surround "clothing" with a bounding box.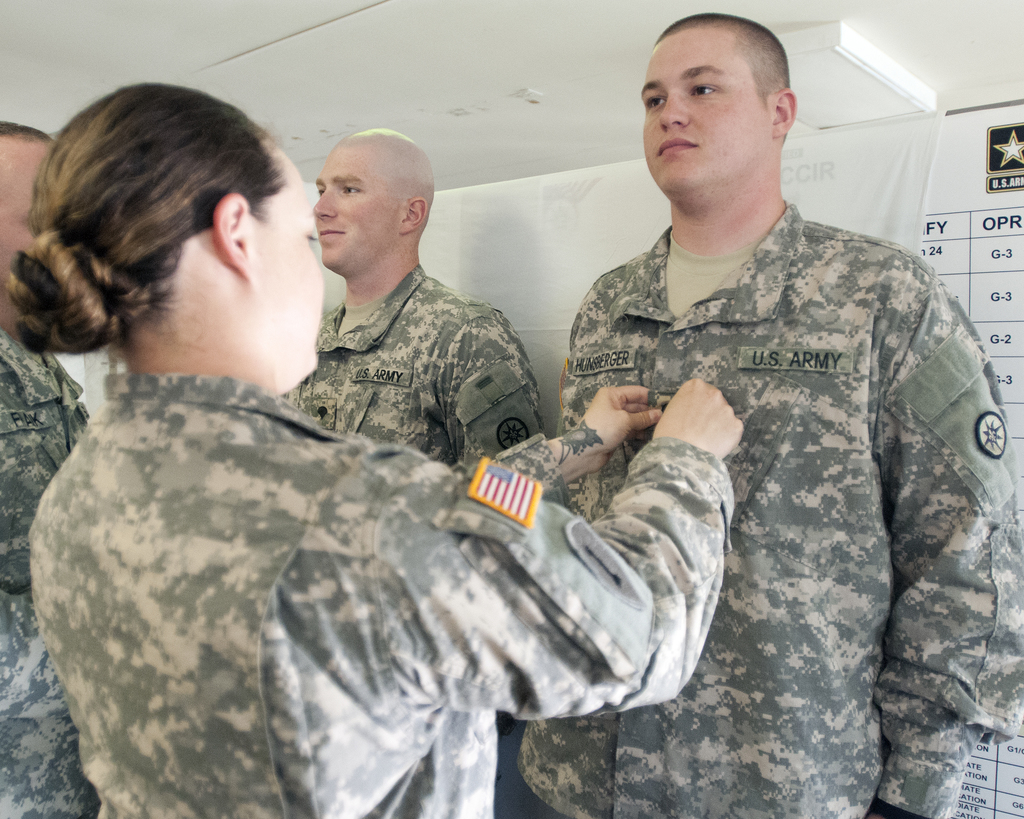
box(506, 195, 1023, 818).
